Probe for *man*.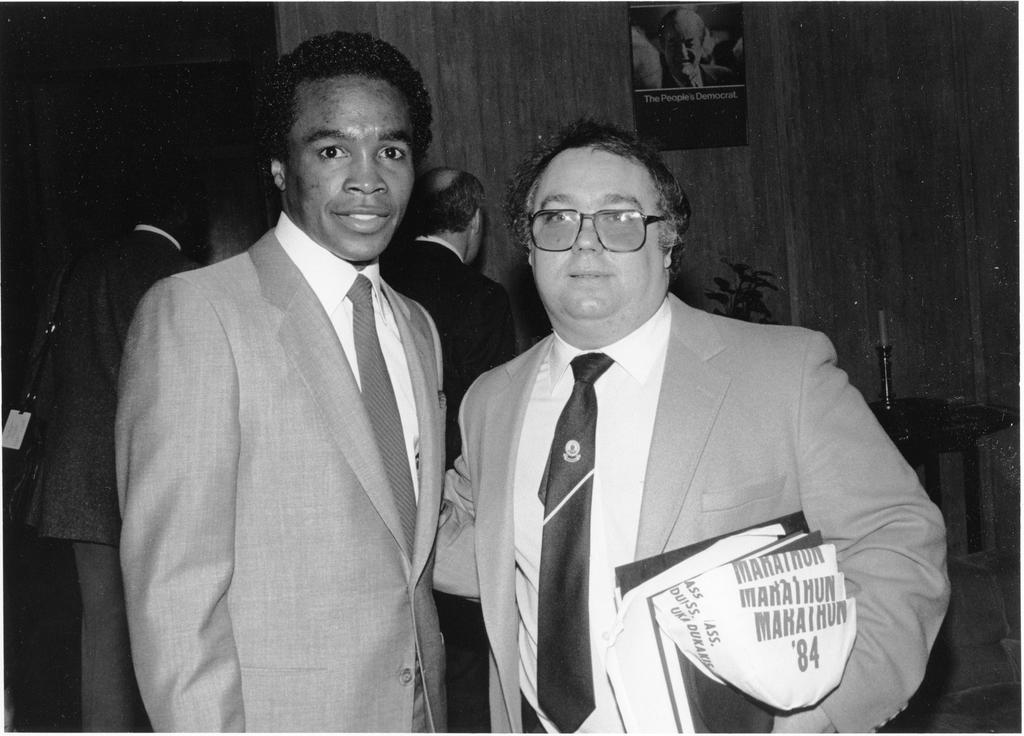
Probe result: 382,165,521,735.
